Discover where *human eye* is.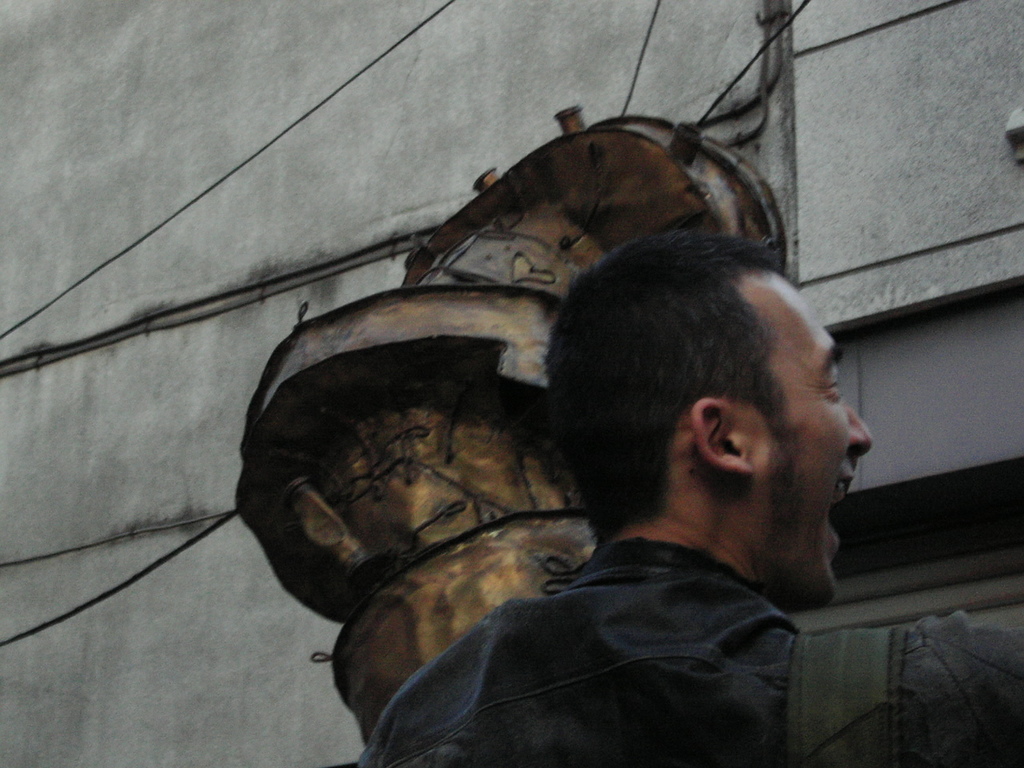
Discovered at pyautogui.locateOnScreen(827, 357, 846, 396).
